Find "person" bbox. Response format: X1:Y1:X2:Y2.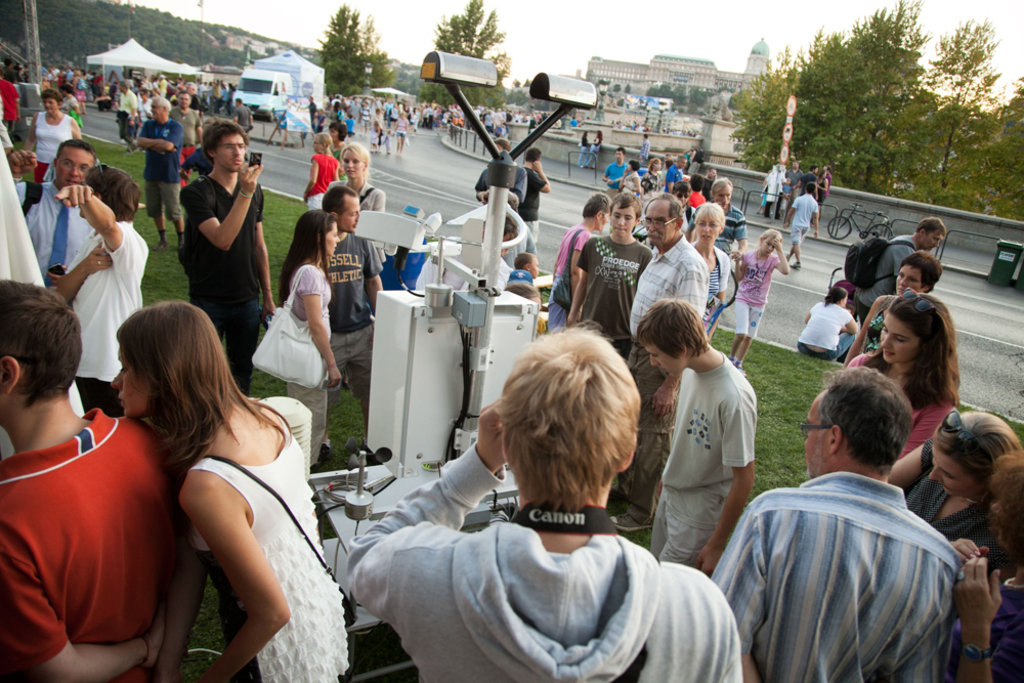
0:286:187:682.
